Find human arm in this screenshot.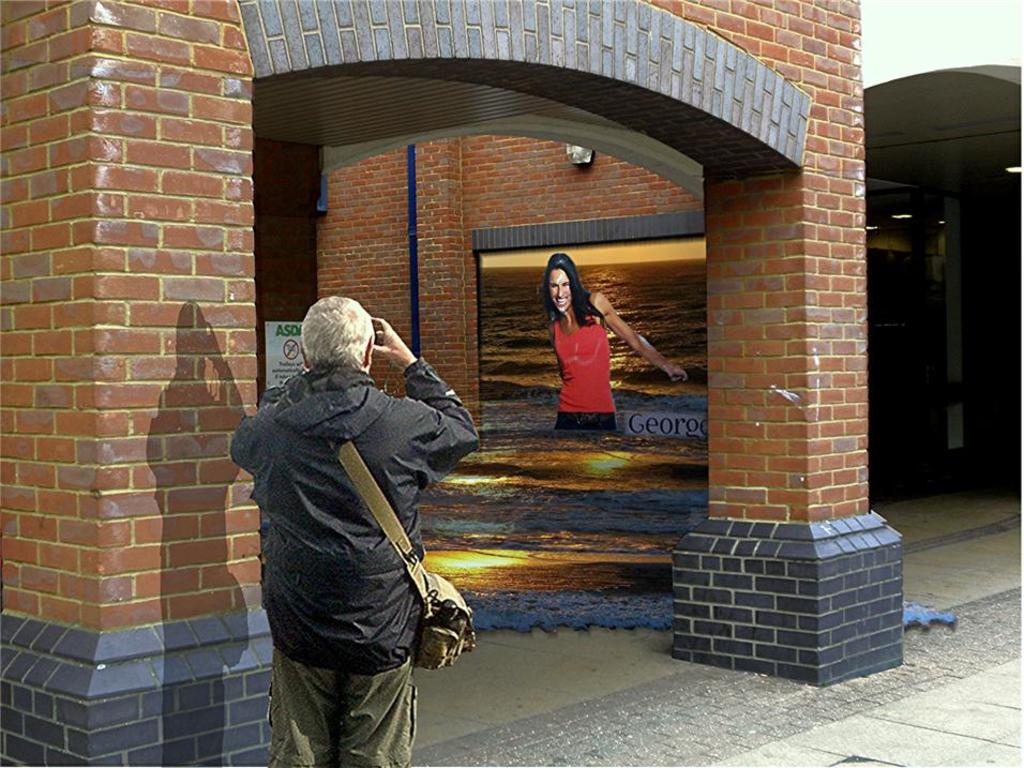
The bounding box for human arm is {"left": 601, "top": 290, "right": 694, "bottom": 386}.
